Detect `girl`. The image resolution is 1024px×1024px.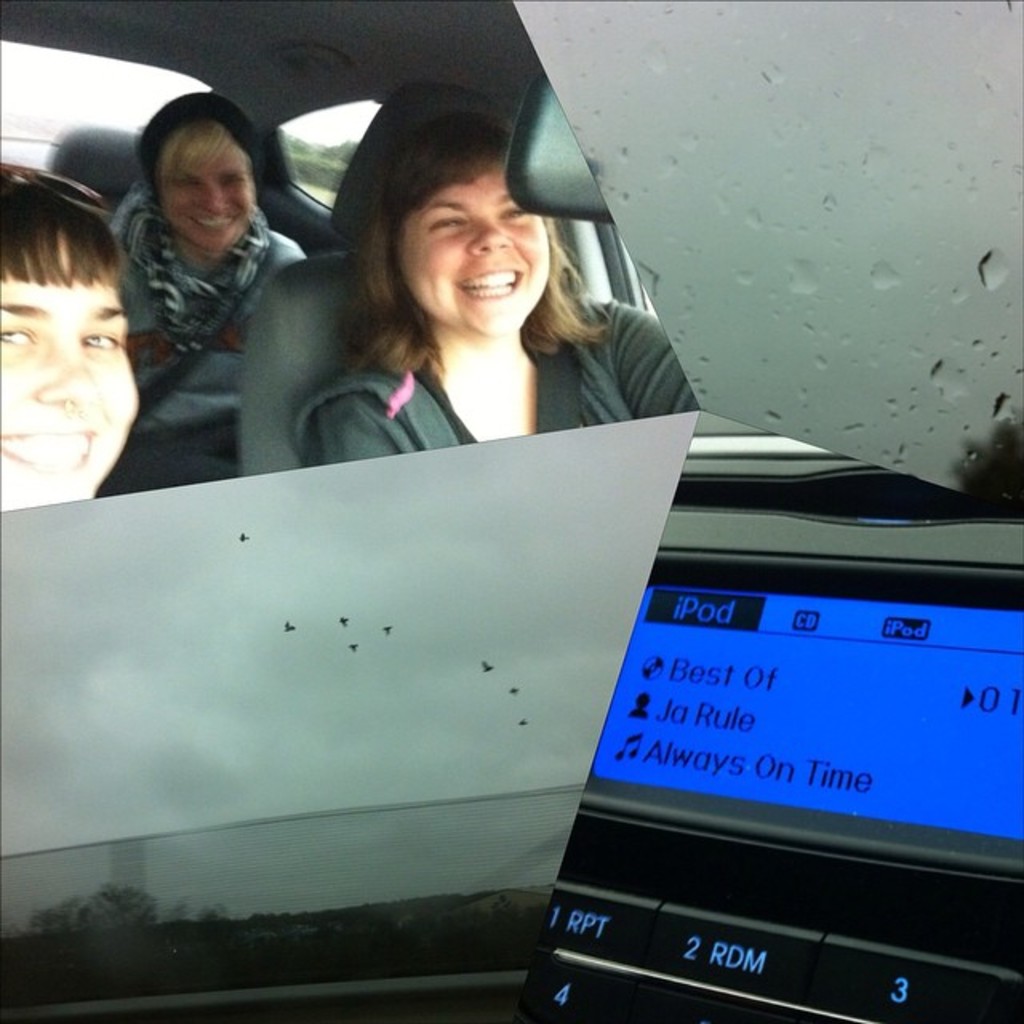
294, 109, 701, 466.
